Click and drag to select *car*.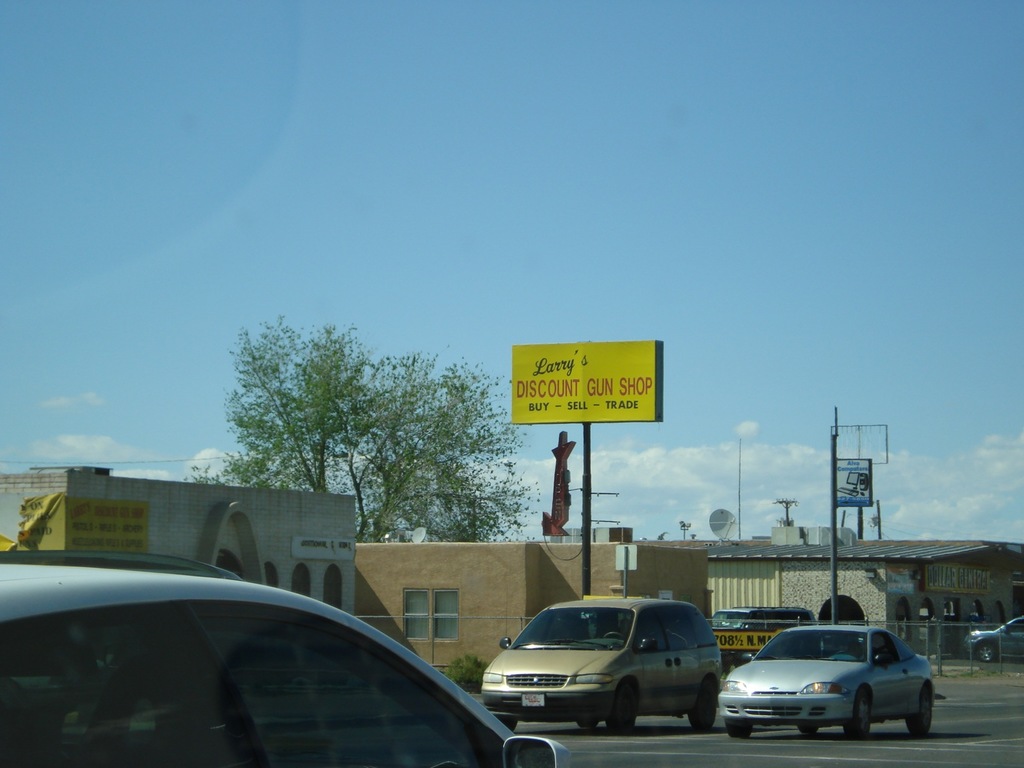
Selection: box(963, 616, 1023, 664).
